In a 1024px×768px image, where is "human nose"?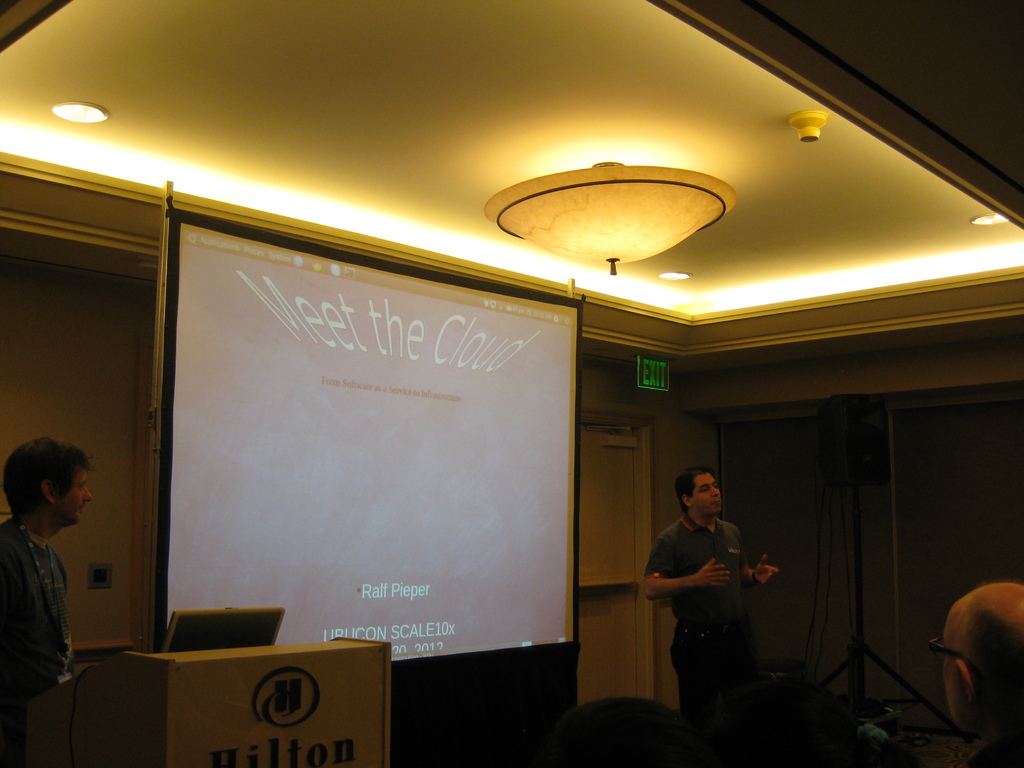
84, 484, 92, 499.
